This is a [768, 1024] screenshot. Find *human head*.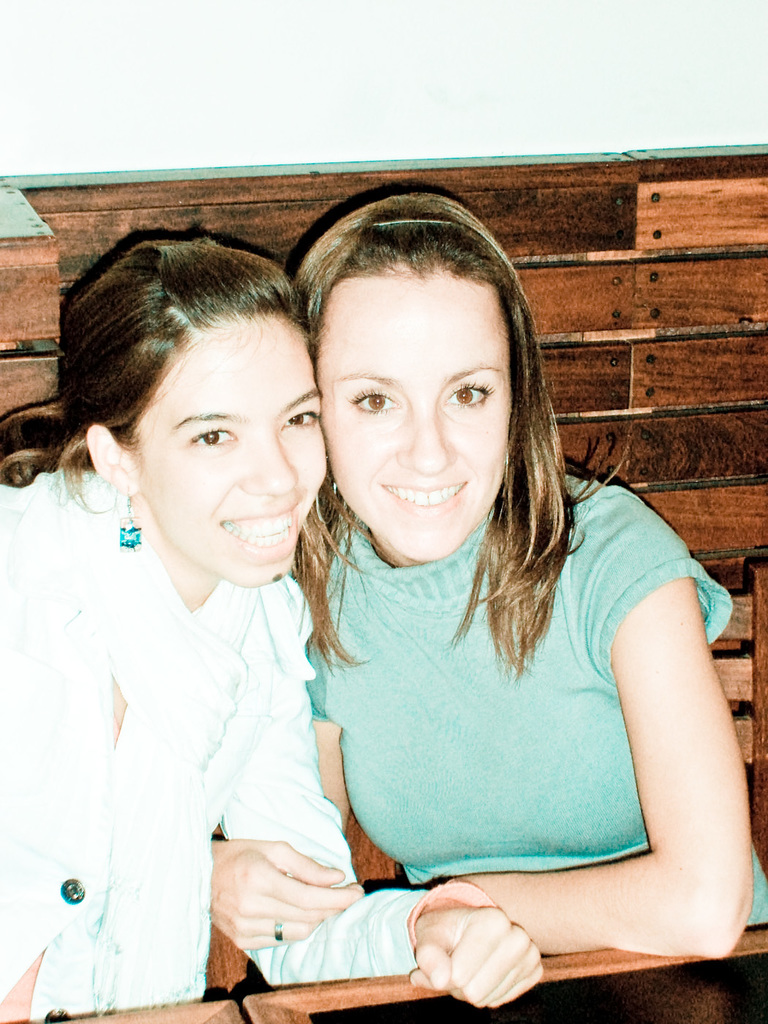
Bounding box: <bbox>291, 197, 533, 560</bbox>.
